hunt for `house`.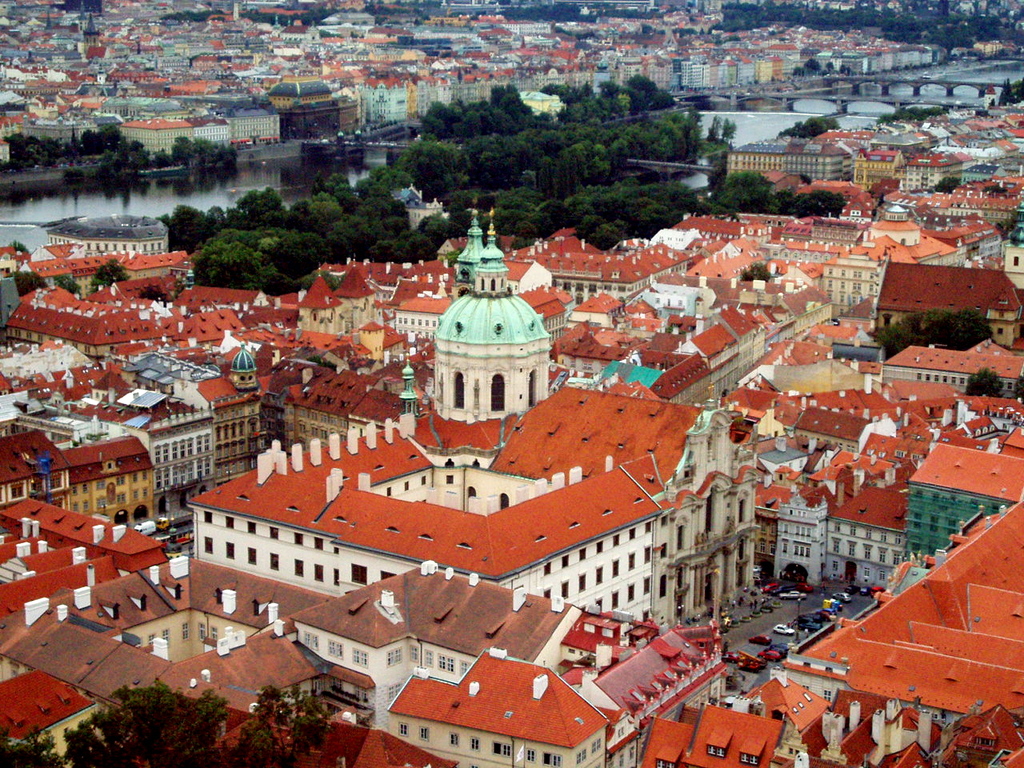
Hunted down at (874, 336, 1023, 396).
